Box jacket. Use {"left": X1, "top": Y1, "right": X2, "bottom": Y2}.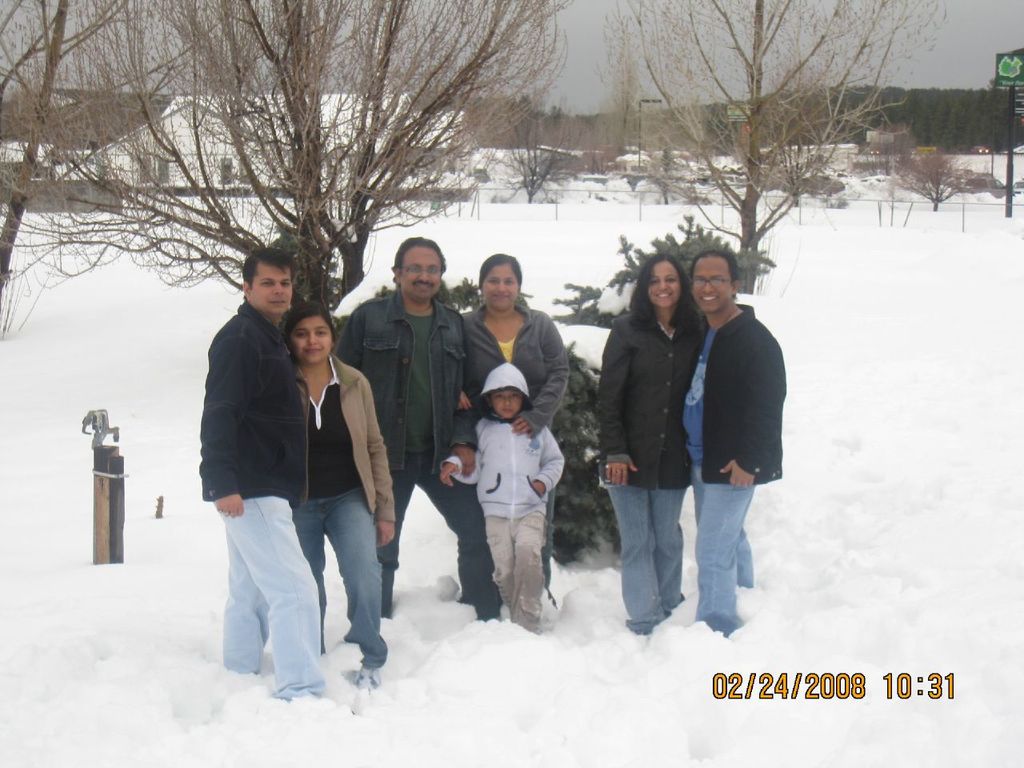
{"left": 438, "top": 360, "right": 562, "bottom": 520}.
